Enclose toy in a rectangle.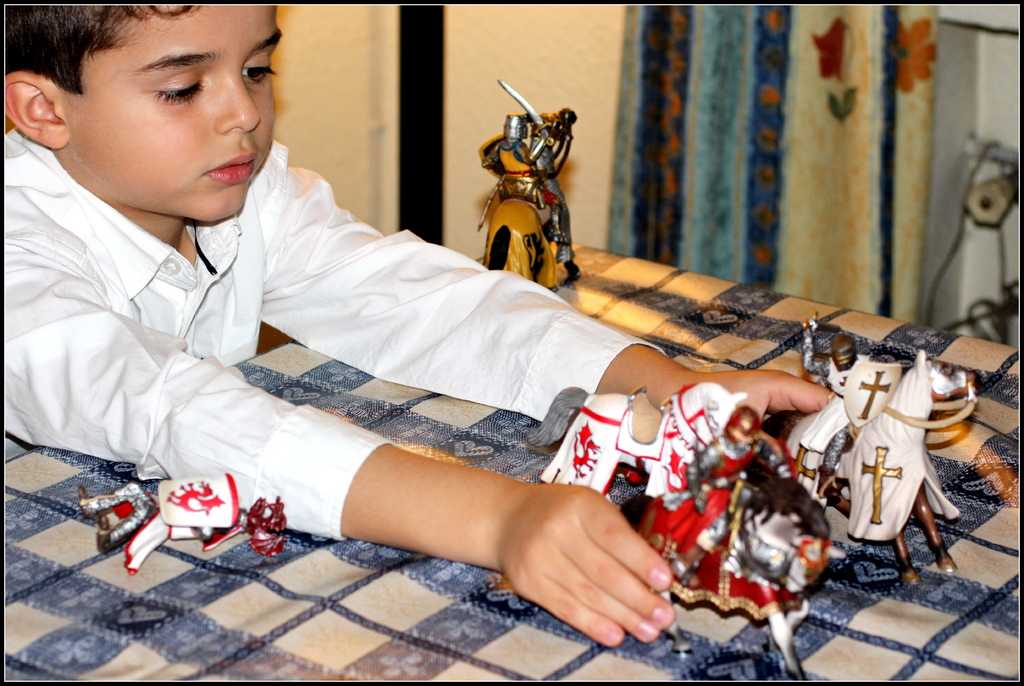
rect(534, 379, 744, 500).
